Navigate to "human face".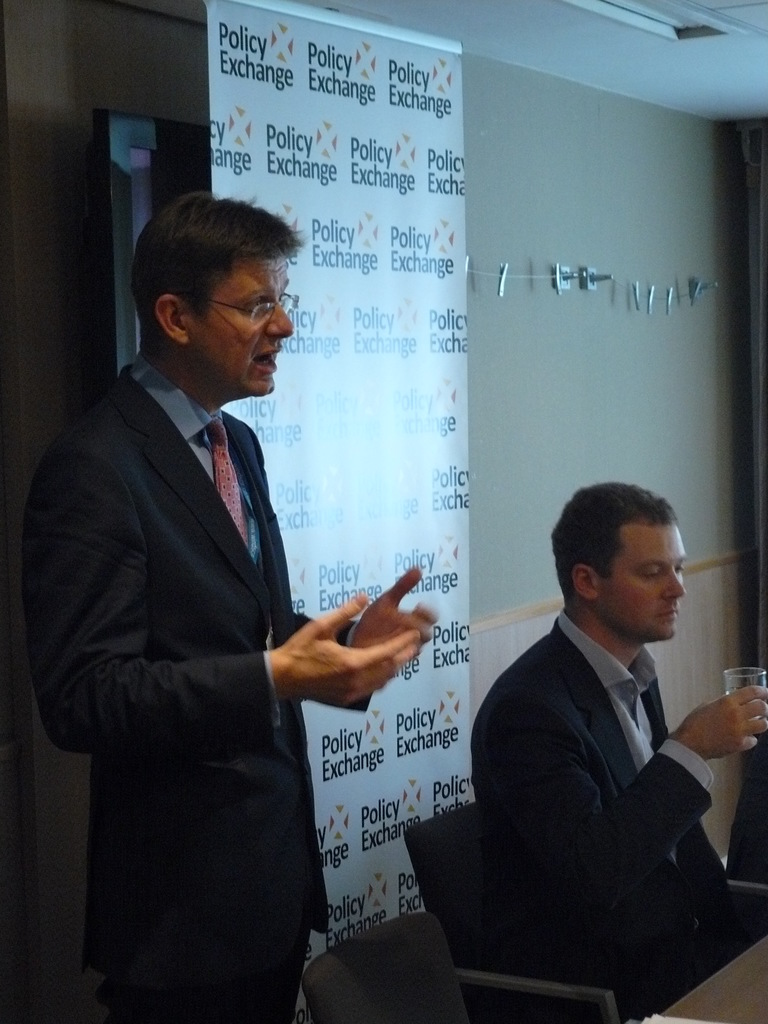
Navigation target: rect(216, 259, 288, 399).
